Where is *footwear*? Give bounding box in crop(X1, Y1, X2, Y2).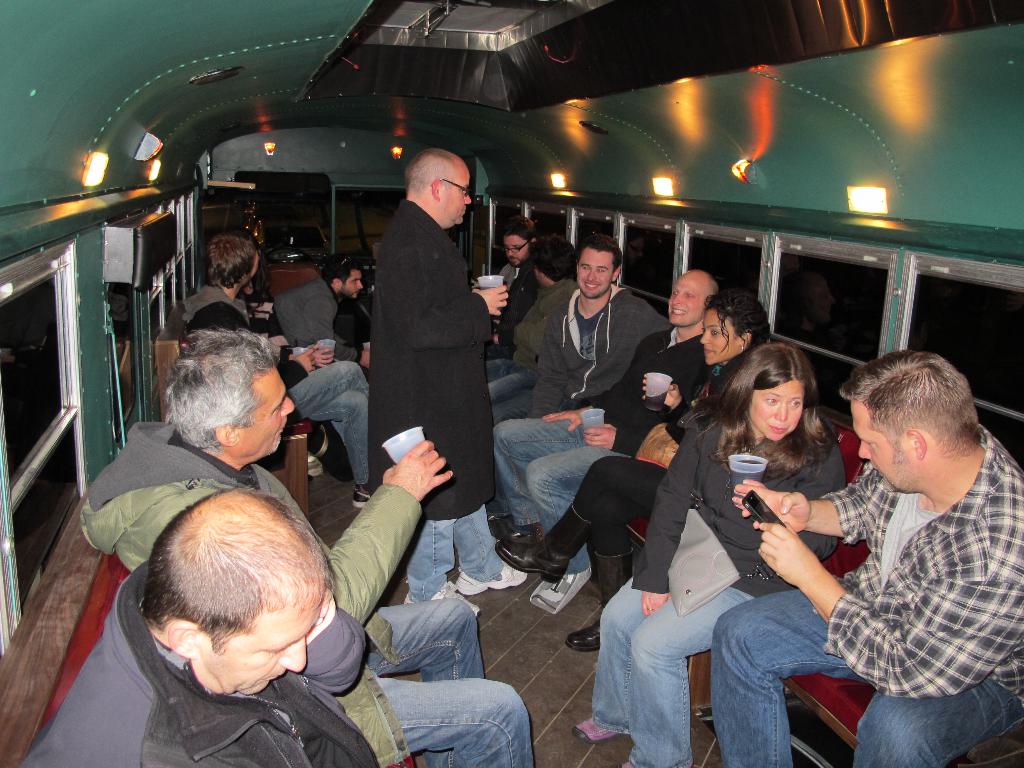
crop(614, 755, 635, 767).
